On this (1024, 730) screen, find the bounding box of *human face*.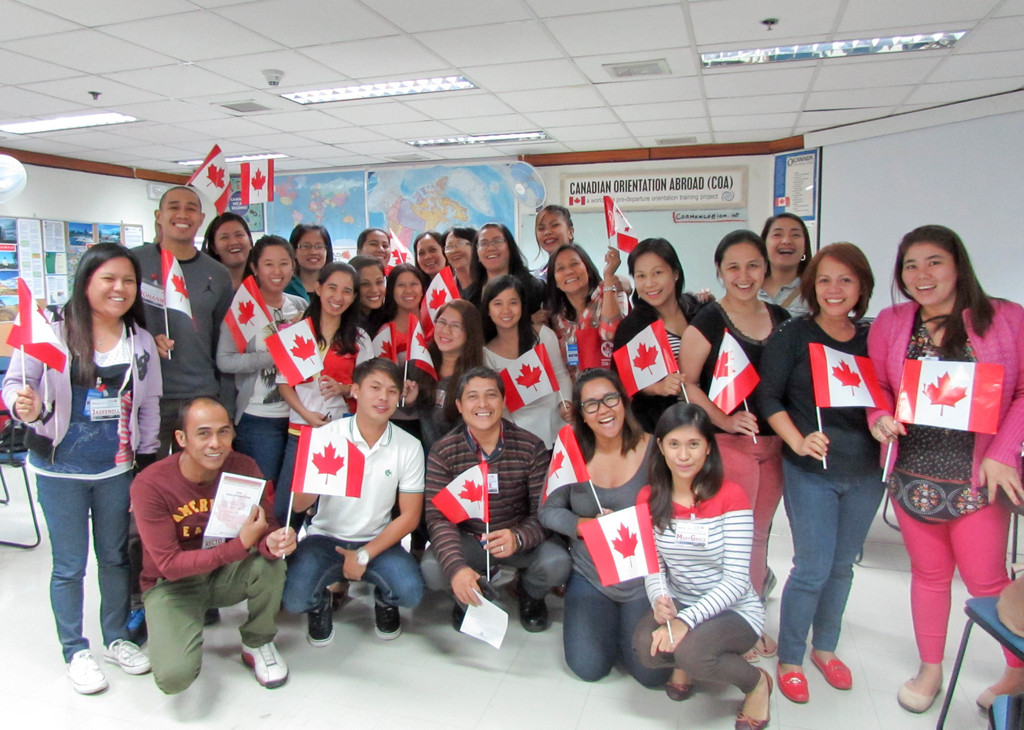
Bounding box: x1=553 y1=252 x2=588 y2=295.
